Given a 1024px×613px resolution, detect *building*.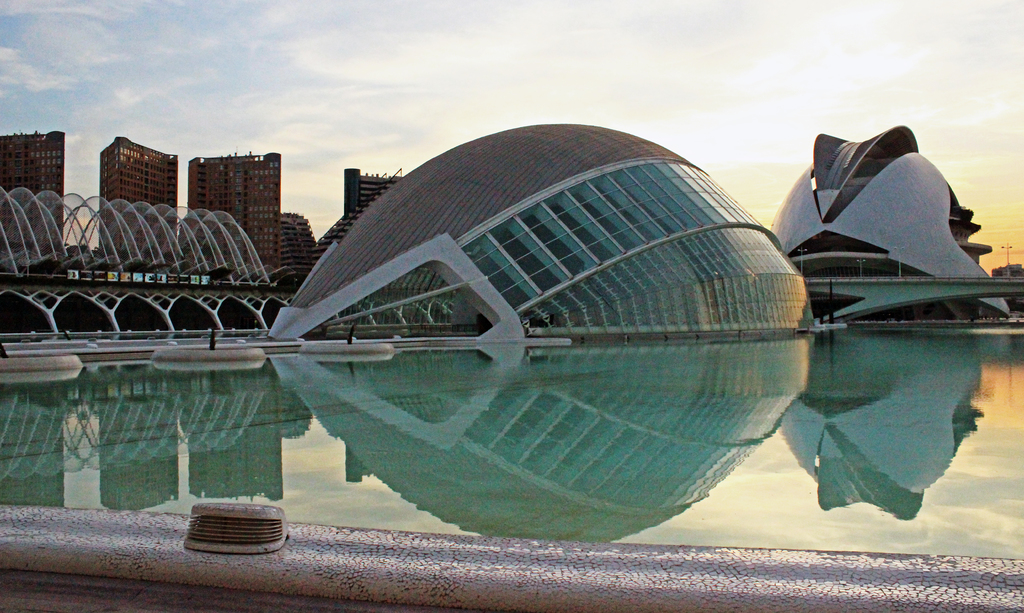
locate(0, 129, 65, 196).
